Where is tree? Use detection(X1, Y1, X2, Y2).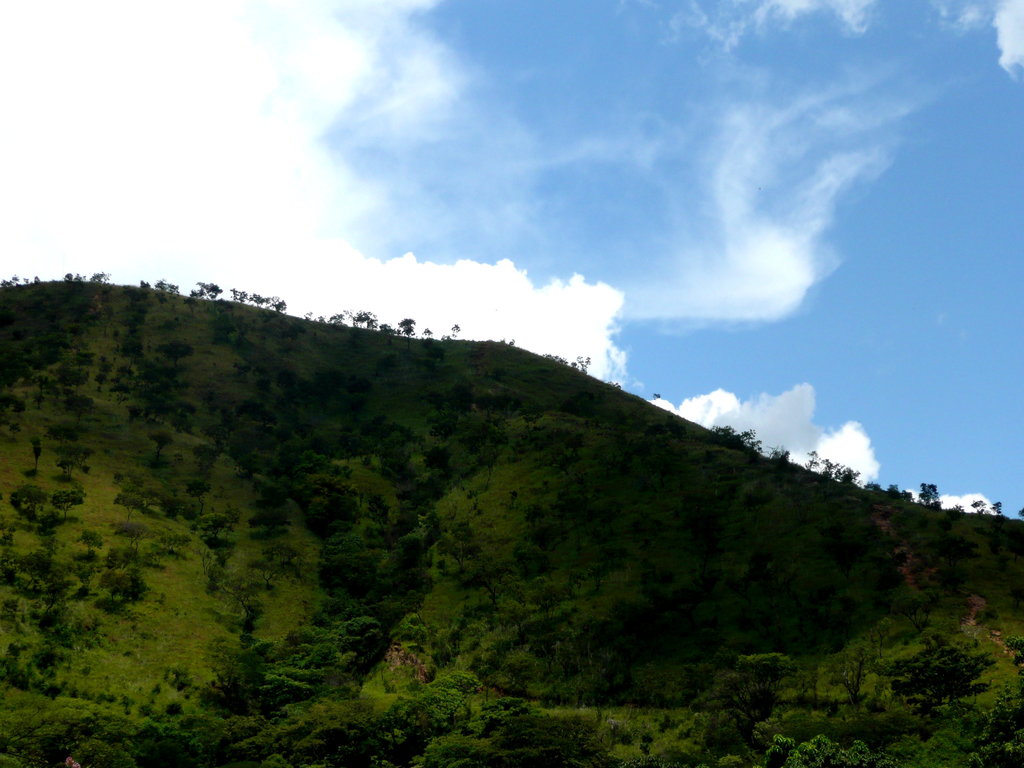
detection(33, 440, 44, 471).
